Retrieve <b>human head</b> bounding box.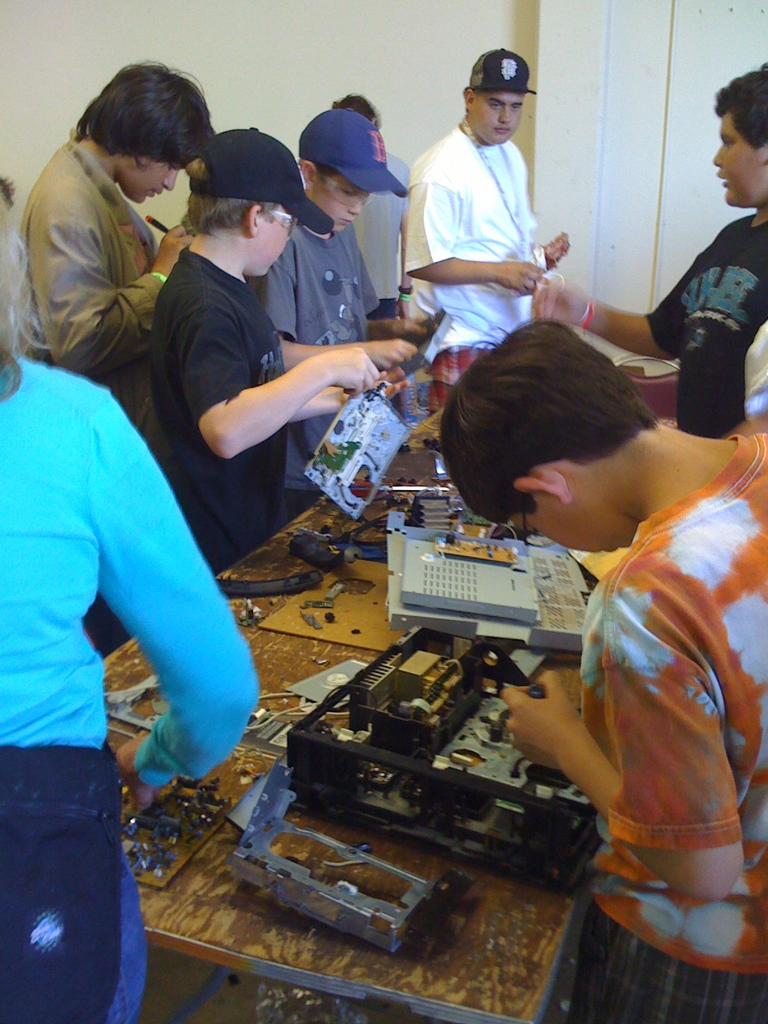
Bounding box: 0, 178, 31, 335.
